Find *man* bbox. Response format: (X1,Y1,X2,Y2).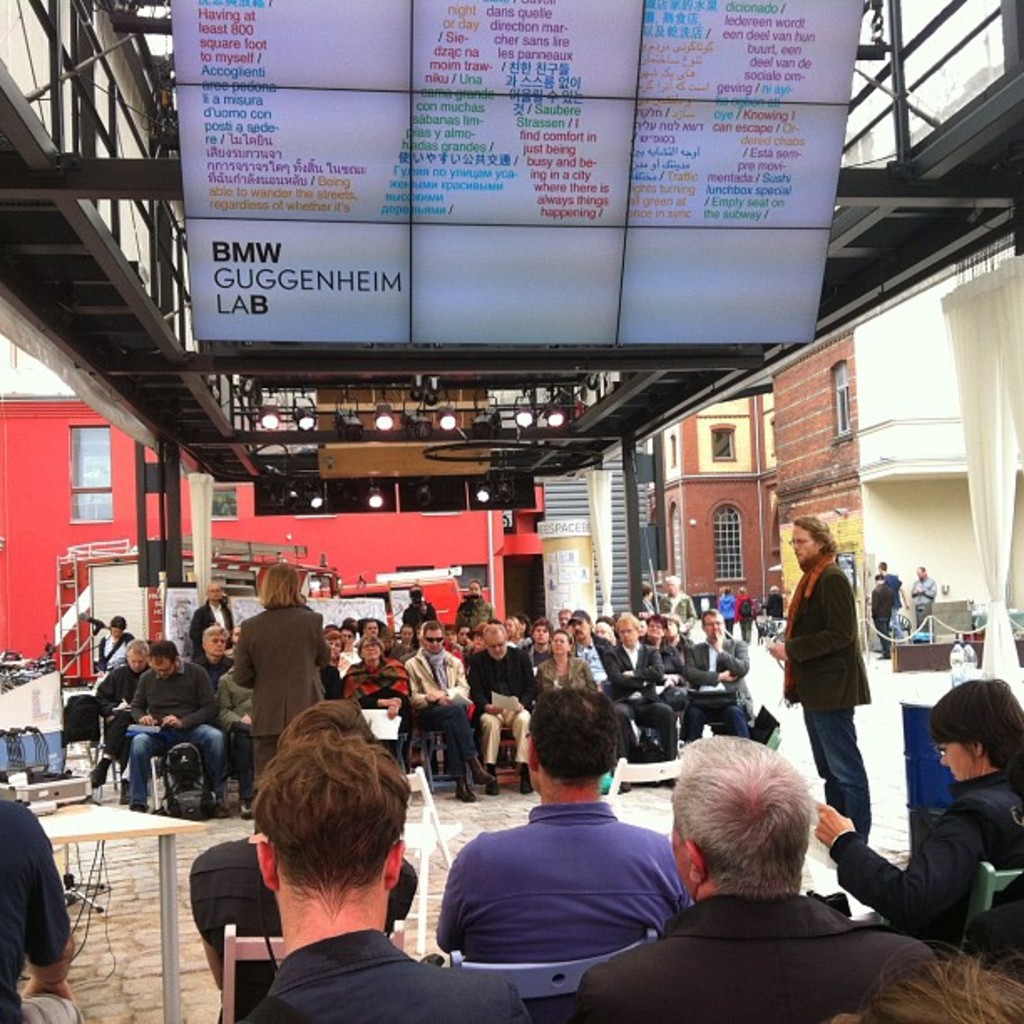
(226,624,241,646).
